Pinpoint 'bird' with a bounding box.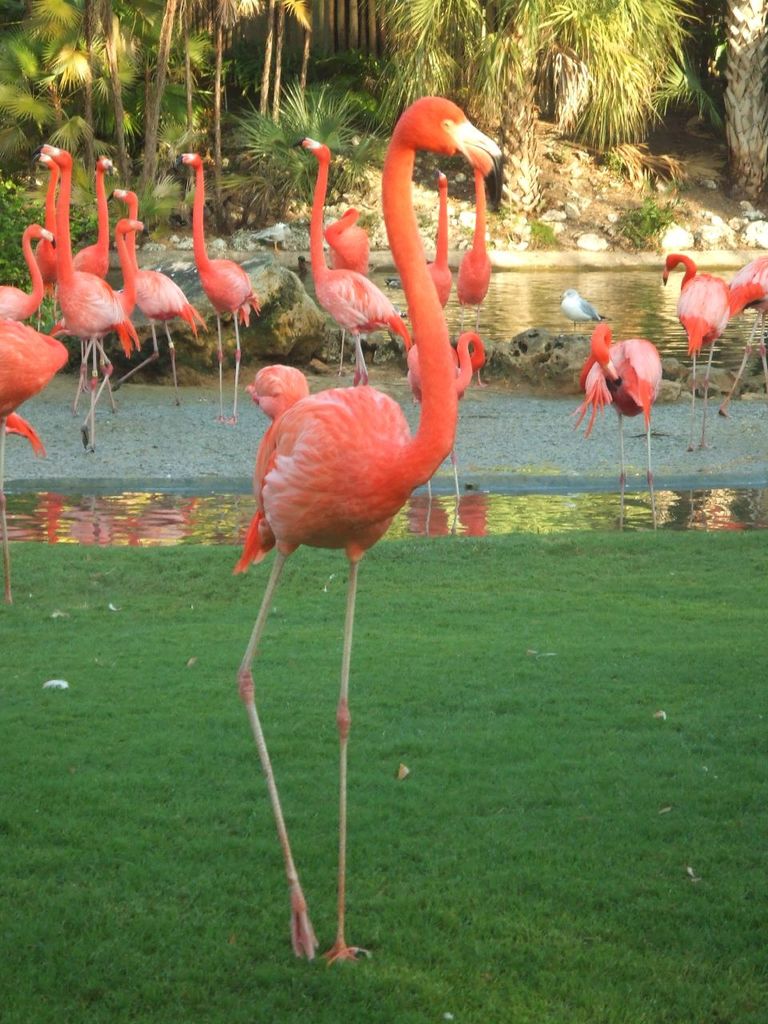
bbox=(29, 138, 61, 306).
